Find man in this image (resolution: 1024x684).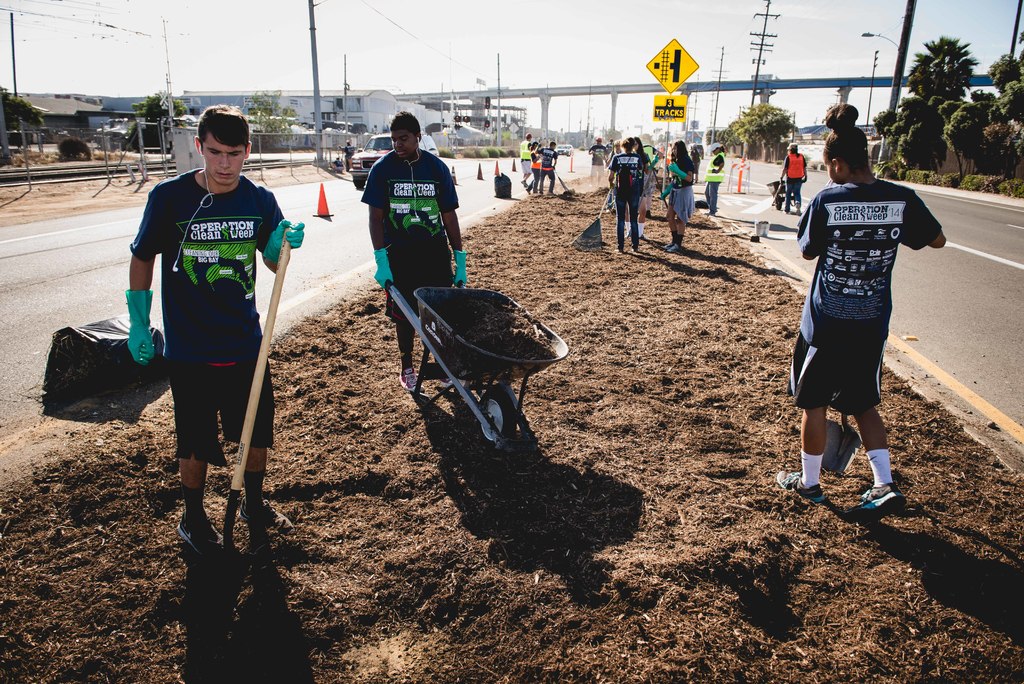
bbox(609, 136, 619, 155).
